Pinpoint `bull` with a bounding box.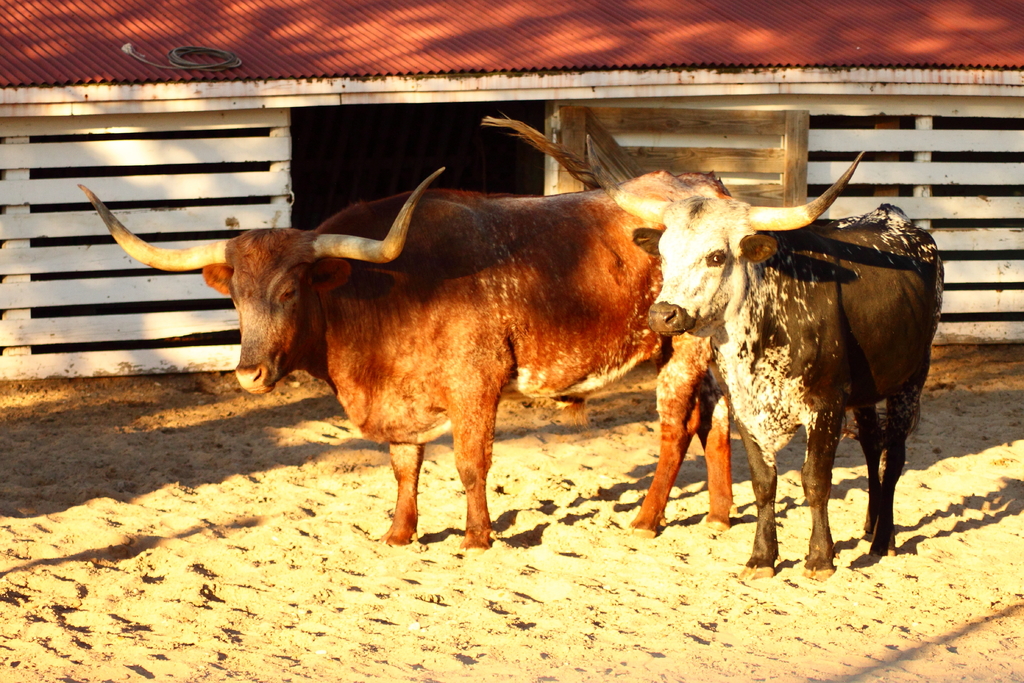
611/146/949/580.
